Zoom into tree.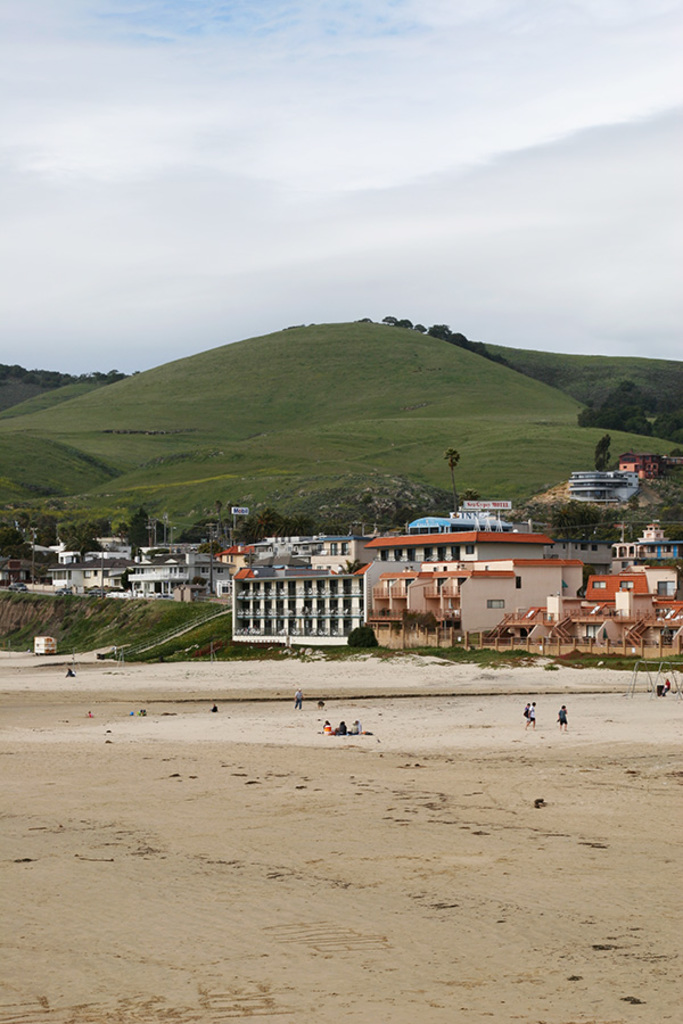
Zoom target: box(443, 449, 462, 511).
